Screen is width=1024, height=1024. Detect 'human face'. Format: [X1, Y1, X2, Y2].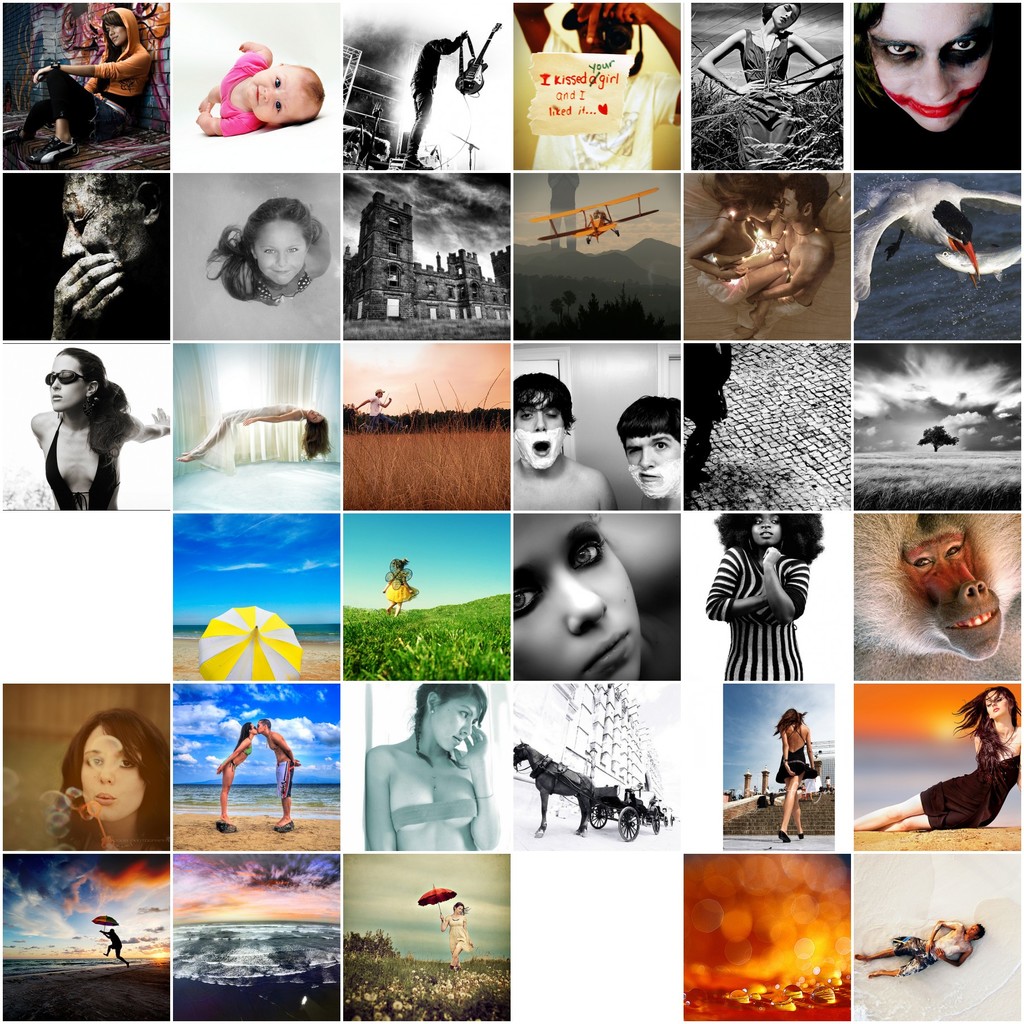
[73, 716, 143, 821].
